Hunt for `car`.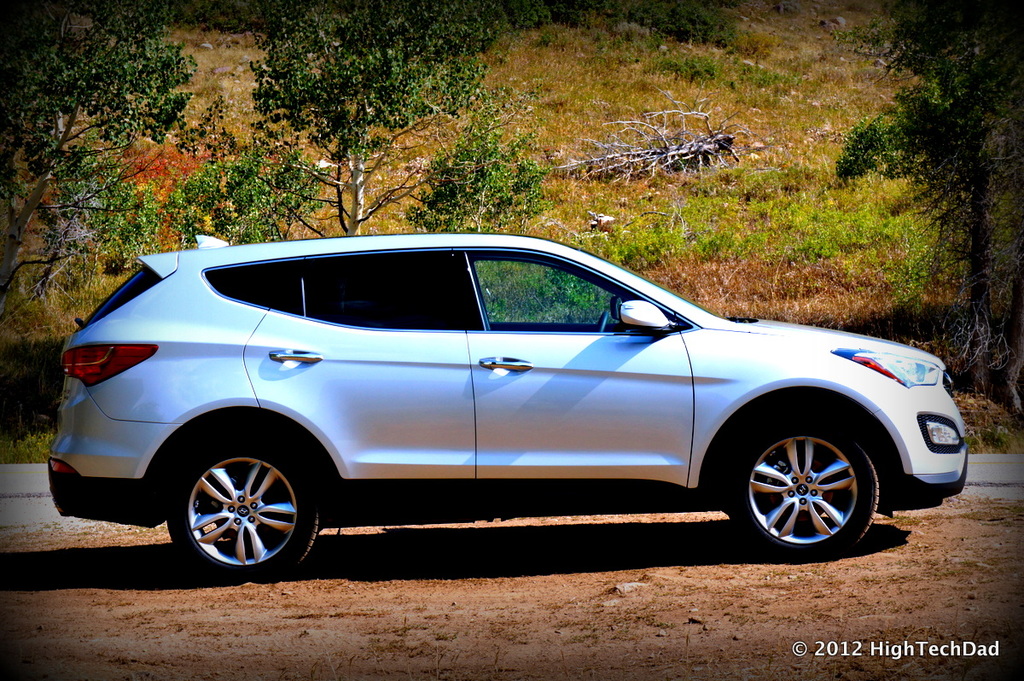
Hunted down at (42, 225, 973, 579).
